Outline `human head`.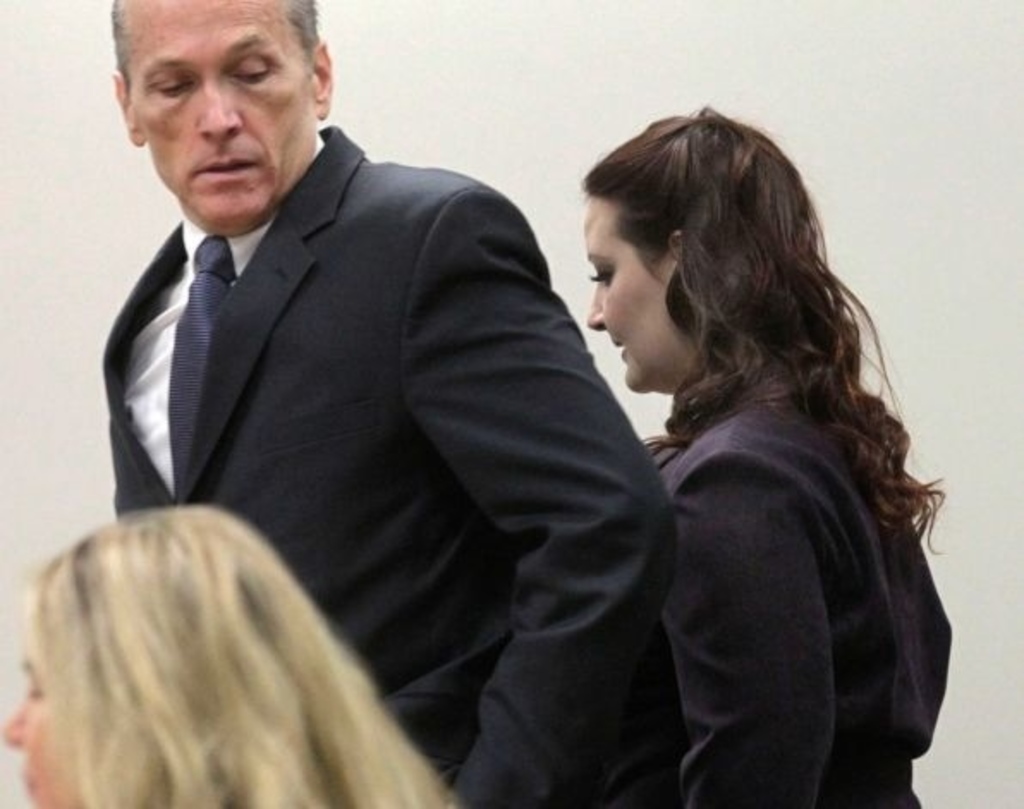
Outline: crop(0, 503, 335, 807).
